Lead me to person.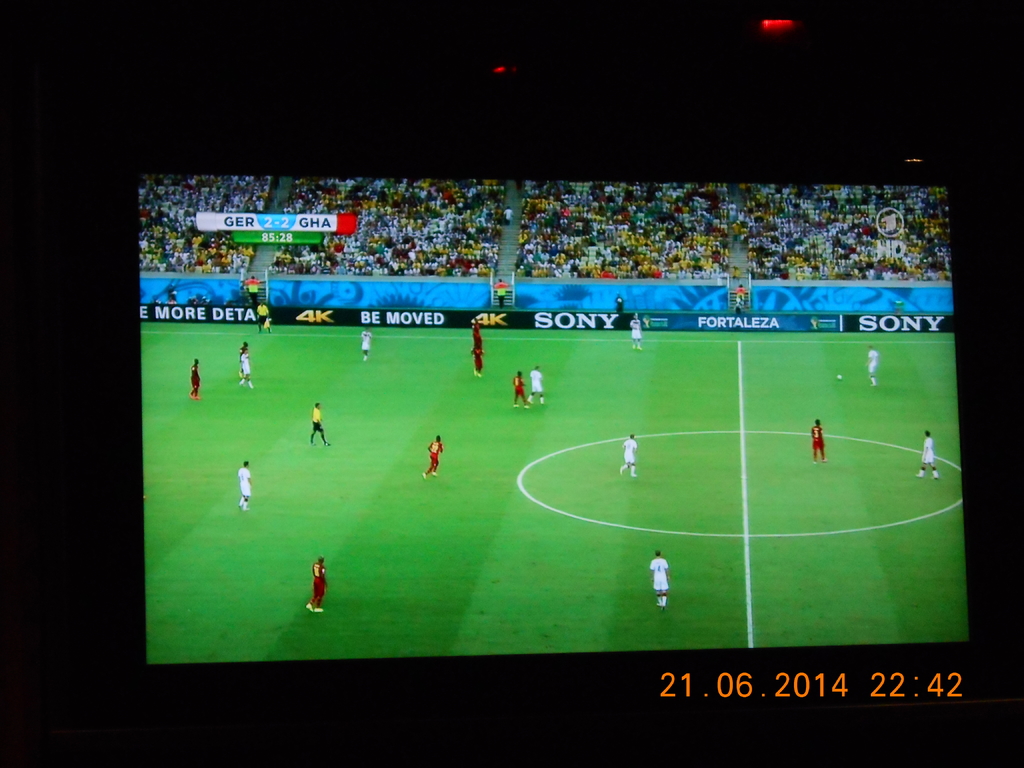
Lead to bbox(910, 431, 935, 479).
